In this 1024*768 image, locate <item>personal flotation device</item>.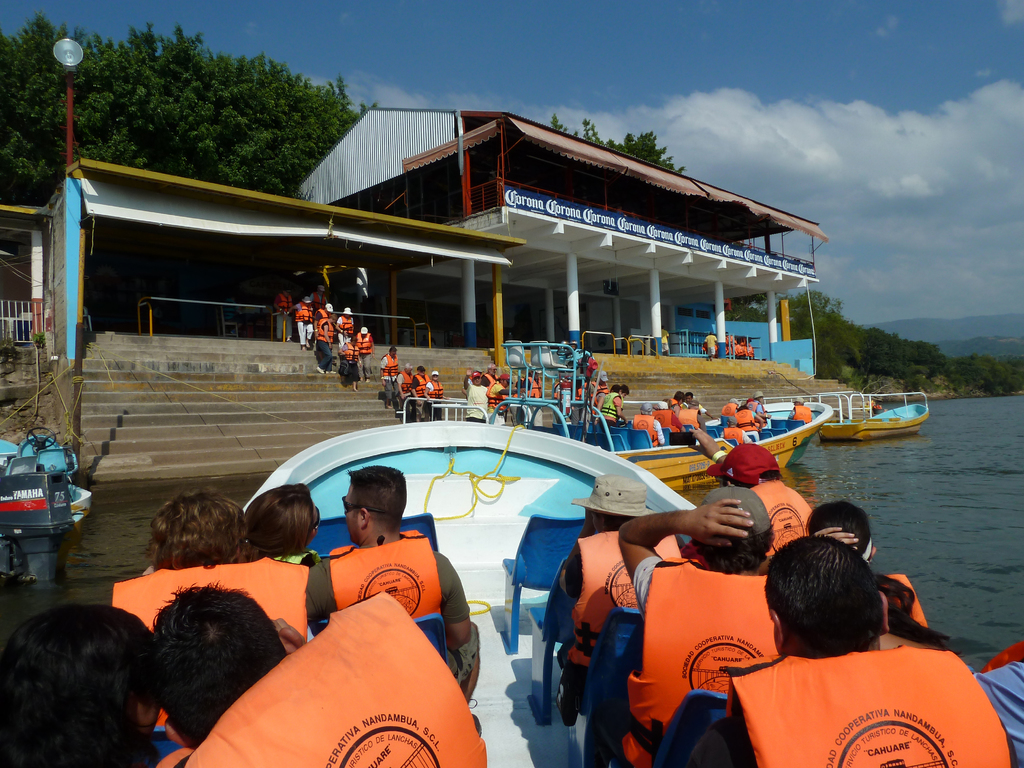
Bounding box: l=105, t=545, r=312, b=660.
